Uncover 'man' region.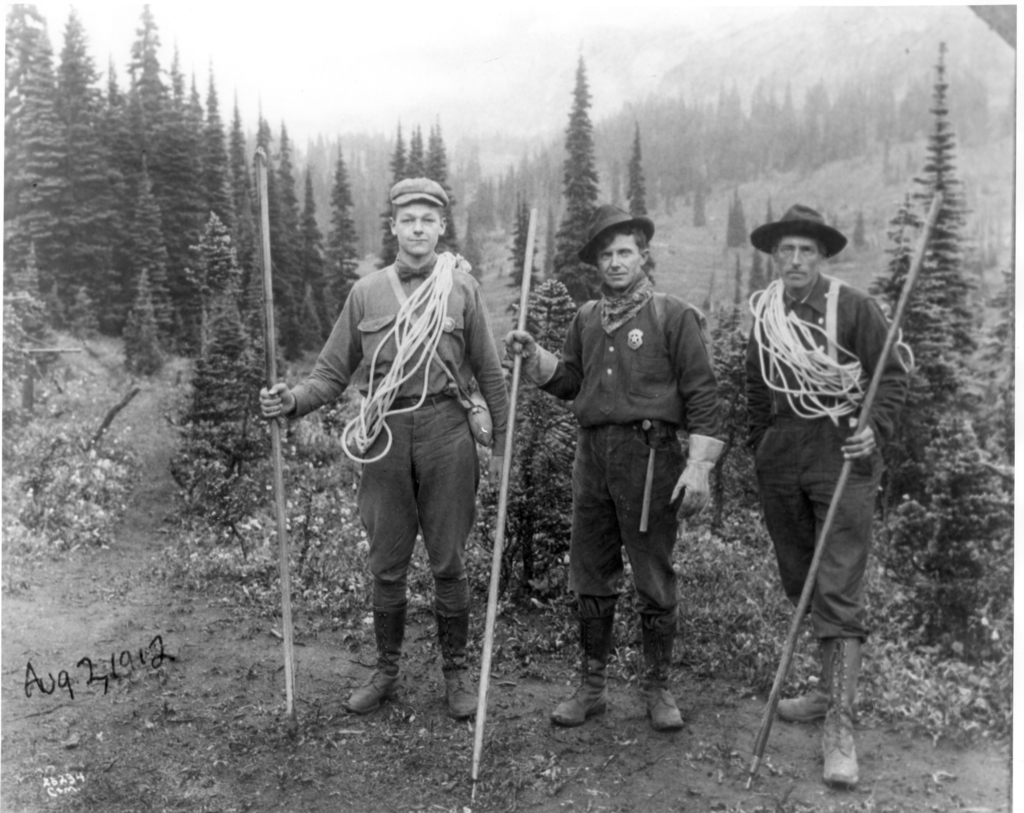
Uncovered: Rect(721, 159, 899, 799).
